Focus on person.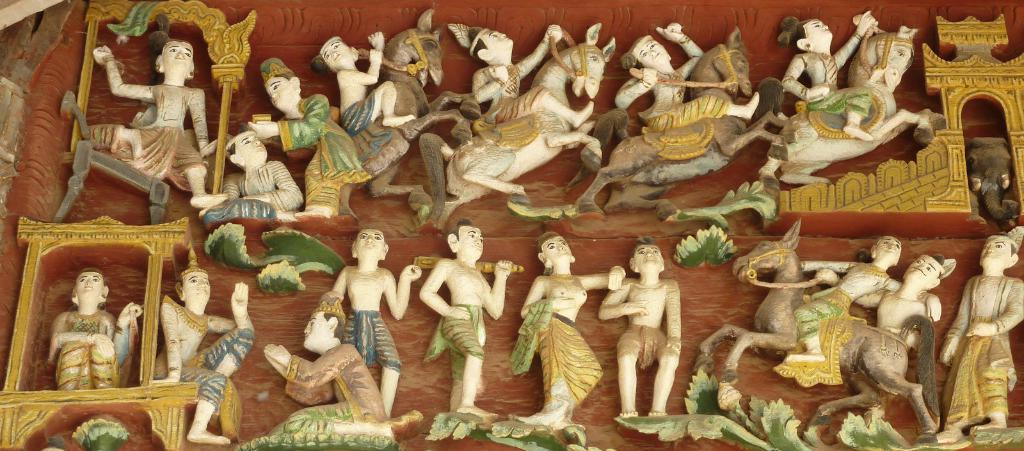
Focused at <bbox>584, 241, 675, 407</bbox>.
